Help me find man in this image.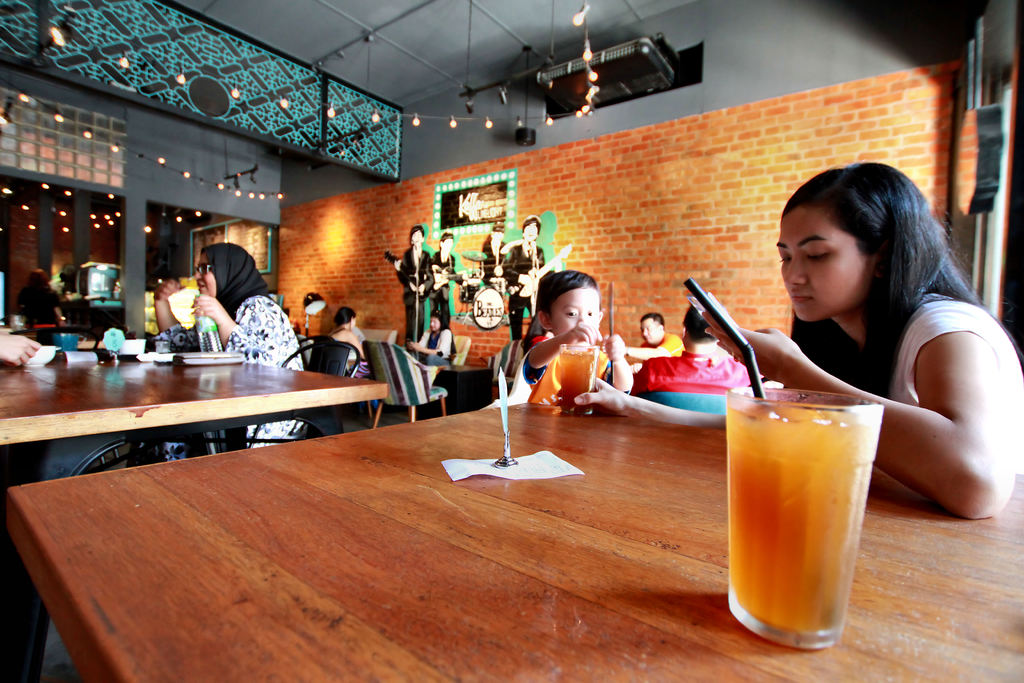
Found it: 522:264:636:399.
